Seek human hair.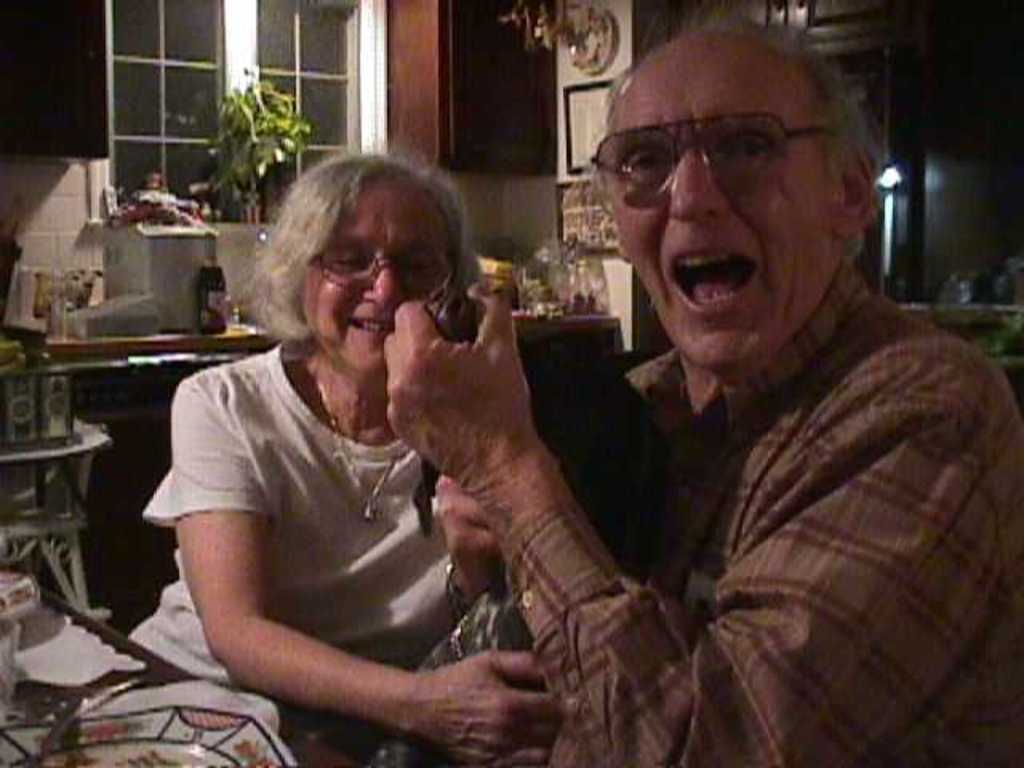
597 26 877 250.
